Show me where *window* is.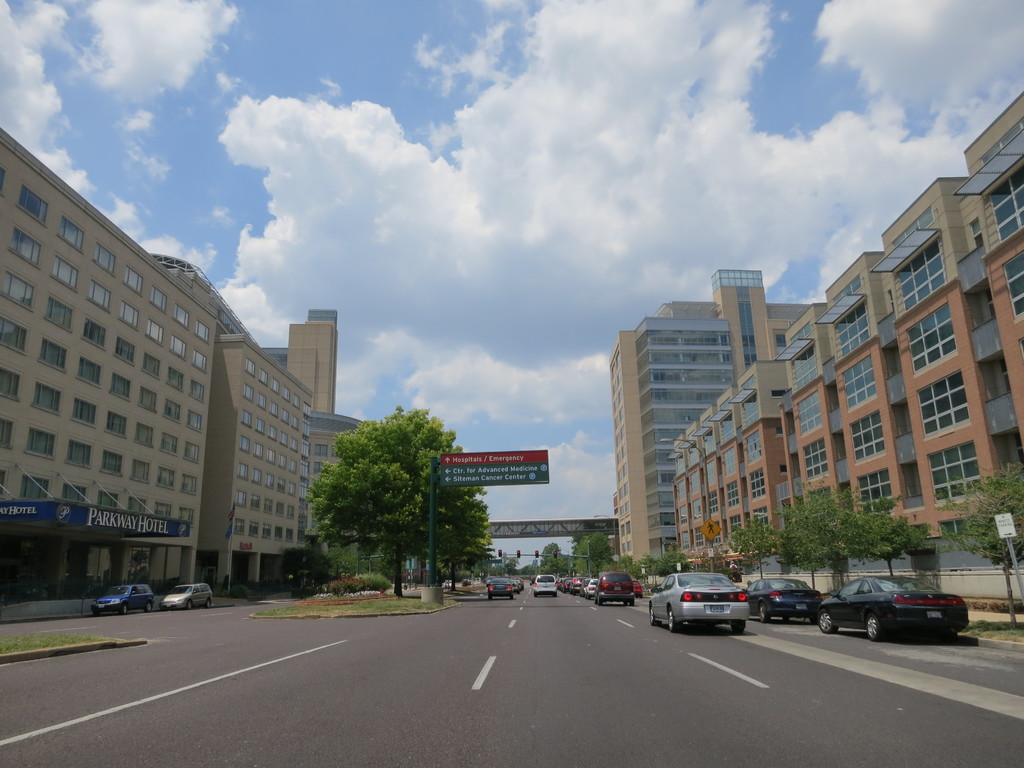
*window* is at box(118, 267, 143, 294).
